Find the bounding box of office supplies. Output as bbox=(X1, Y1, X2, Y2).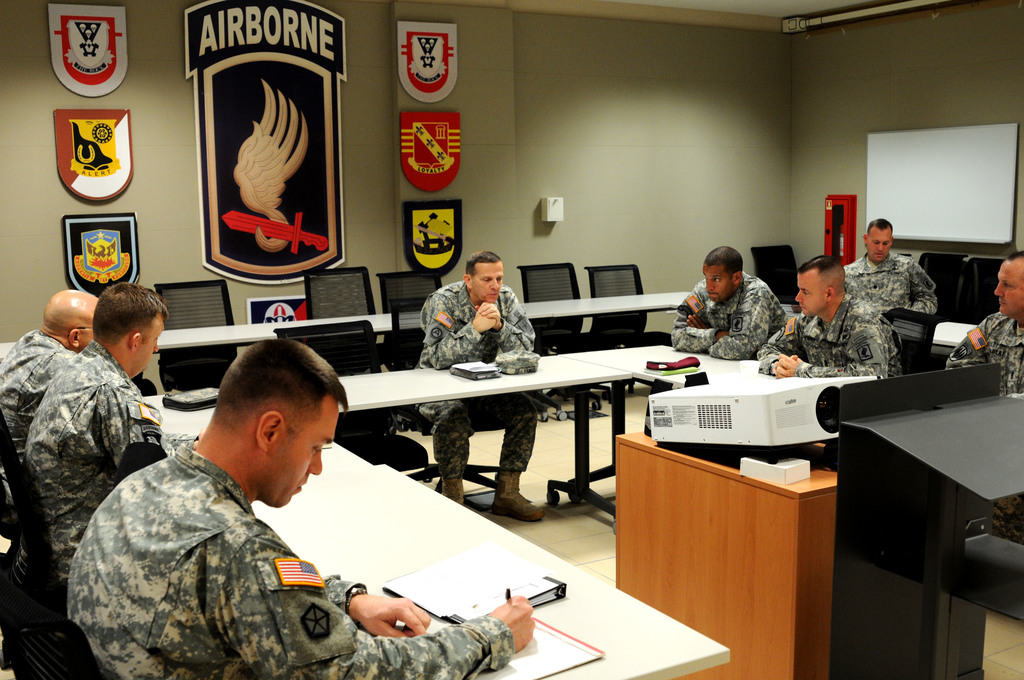
bbox=(369, 264, 442, 374).
